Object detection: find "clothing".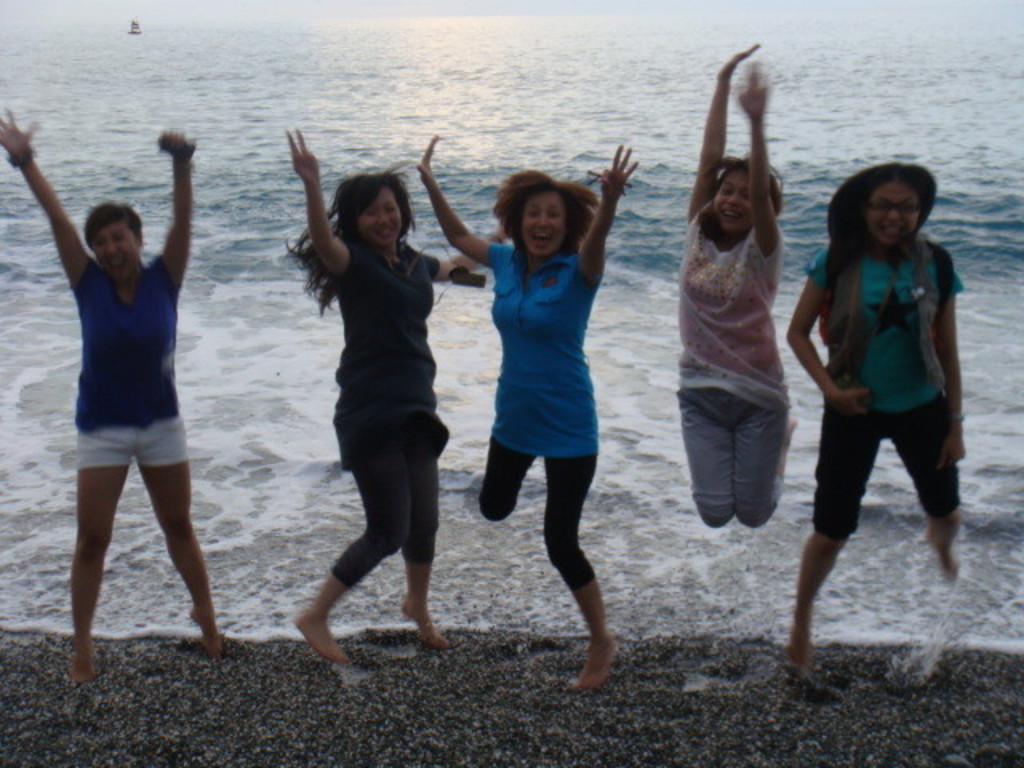
detection(483, 243, 594, 582).
